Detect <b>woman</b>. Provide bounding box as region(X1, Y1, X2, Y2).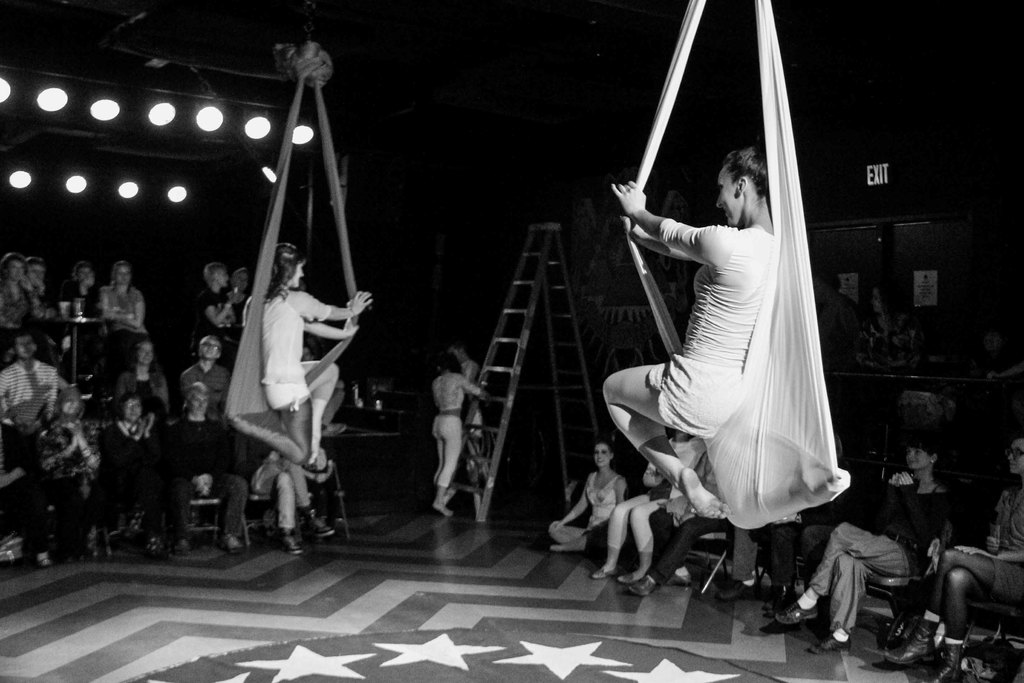
region(776, 432, 950, 652).
